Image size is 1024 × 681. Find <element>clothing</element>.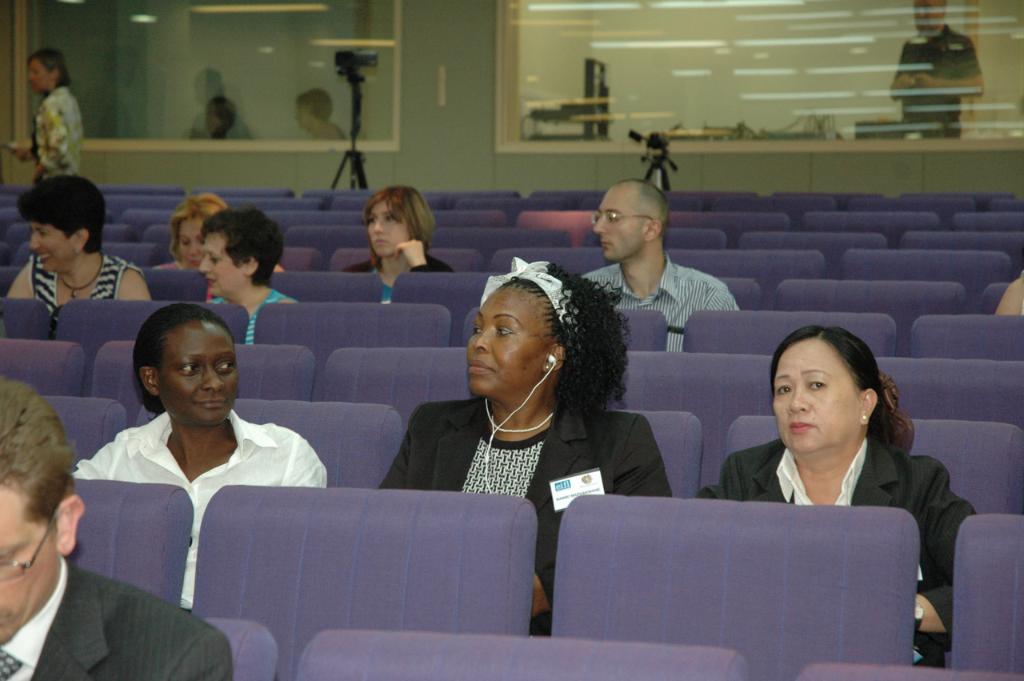
584:255:744:352.
